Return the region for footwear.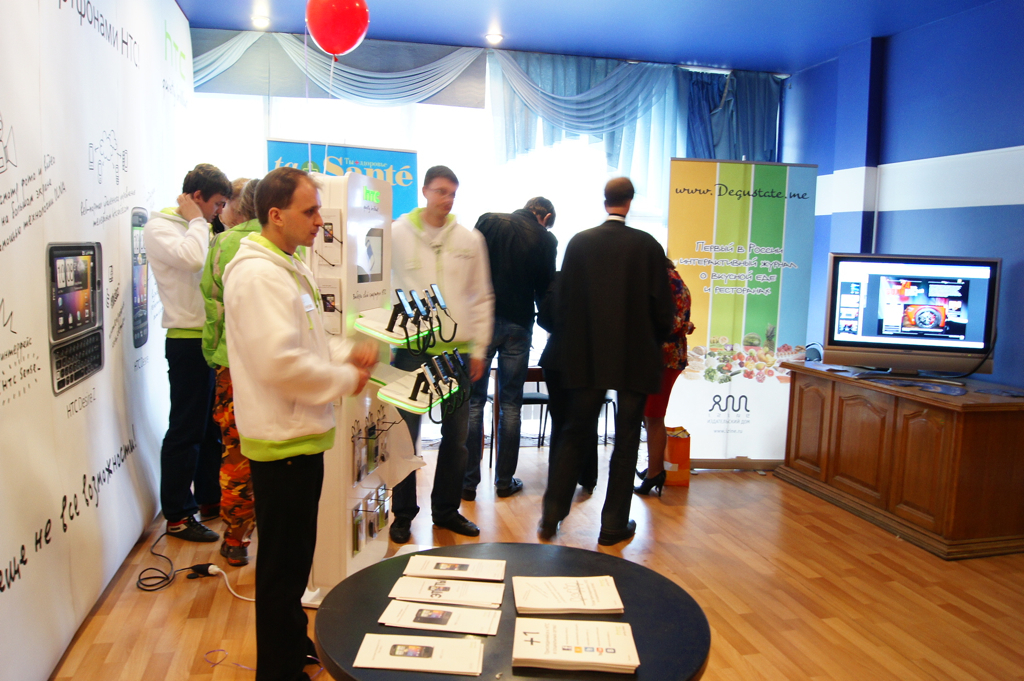
box(302, 637, 316, 664).
